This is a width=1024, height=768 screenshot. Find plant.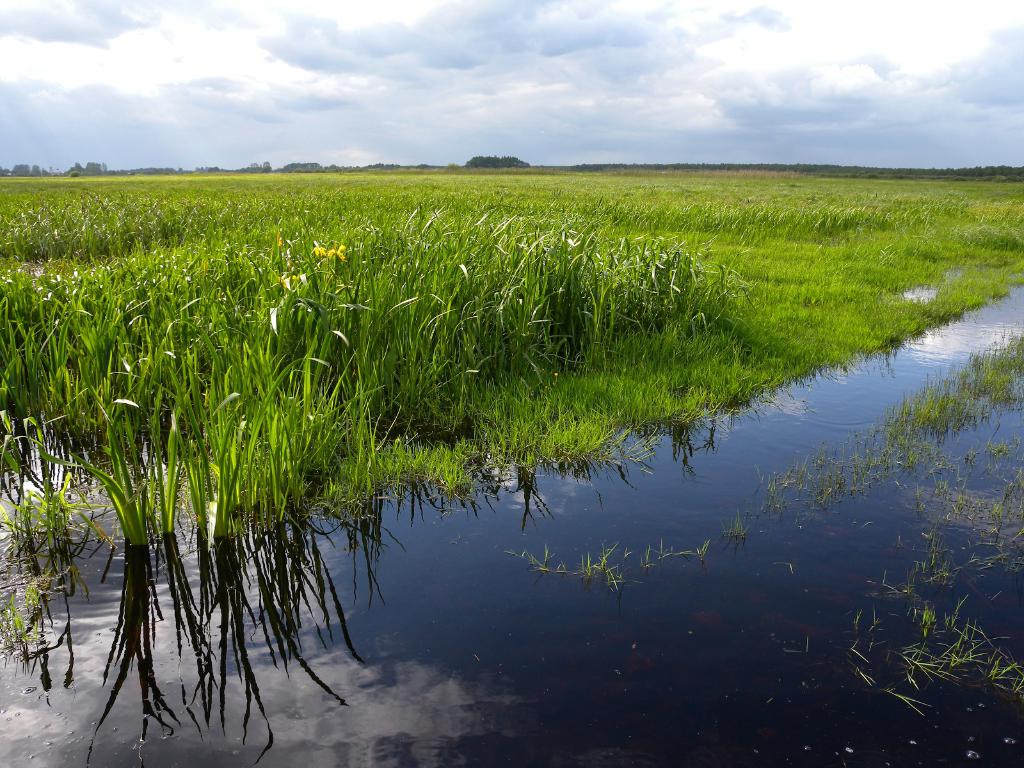
Bounding box: (x1=783, y1=636, x2=811, y2=656).
